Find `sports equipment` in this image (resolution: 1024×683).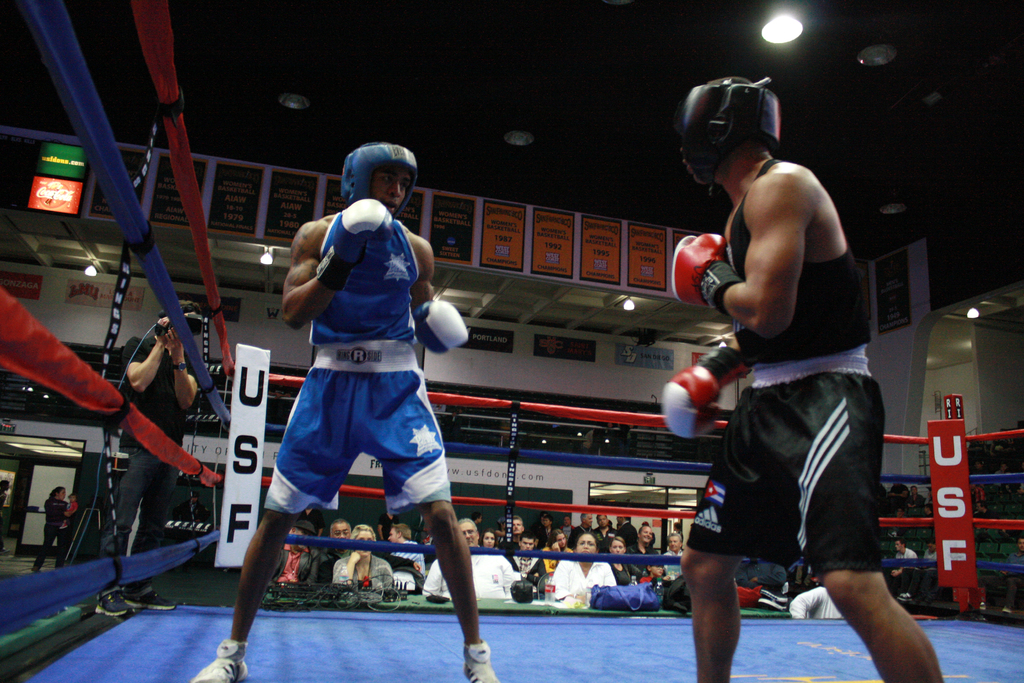
crop(662, 78, 781, 197).
